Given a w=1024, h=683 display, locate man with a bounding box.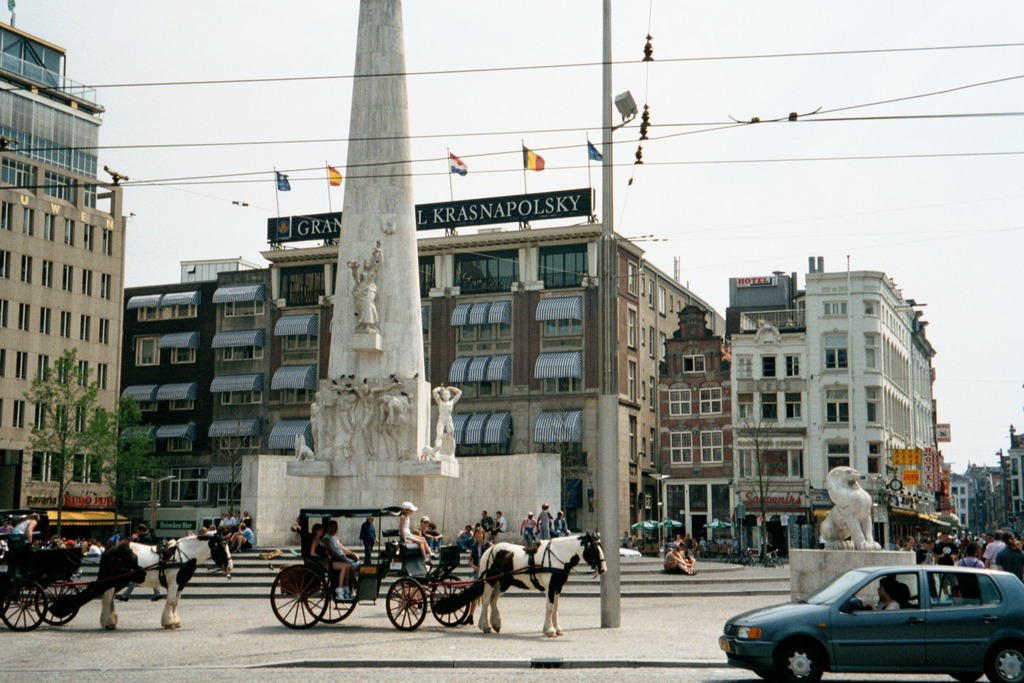
Located: [x1=87, y1=542, x2=99, y2=556].
